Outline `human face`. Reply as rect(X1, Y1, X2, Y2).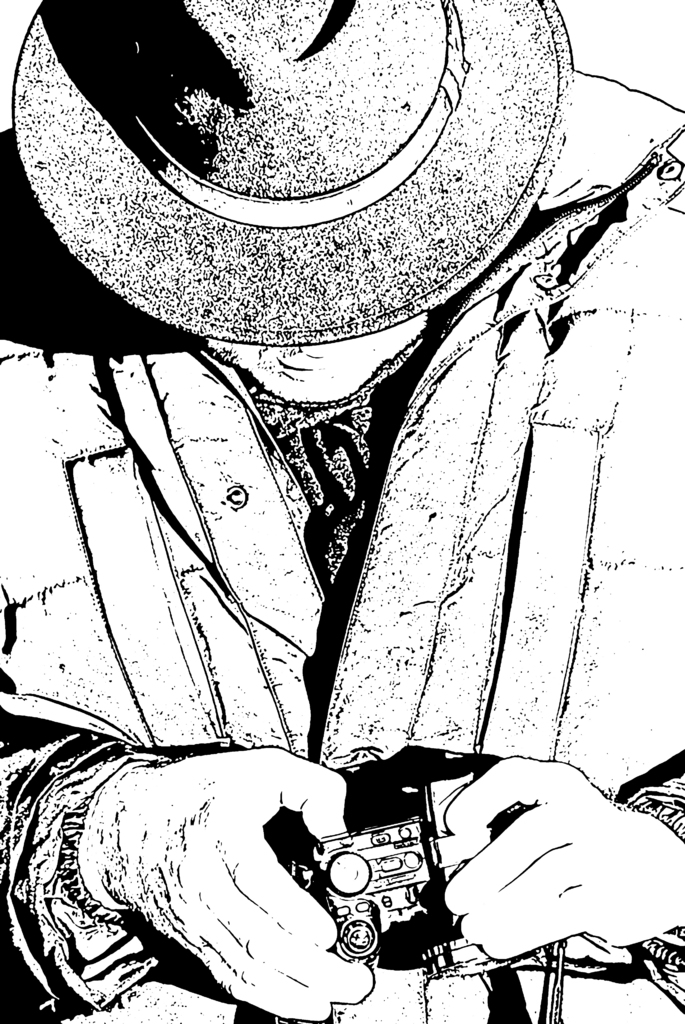
rect(203, 319, 423, 398).
